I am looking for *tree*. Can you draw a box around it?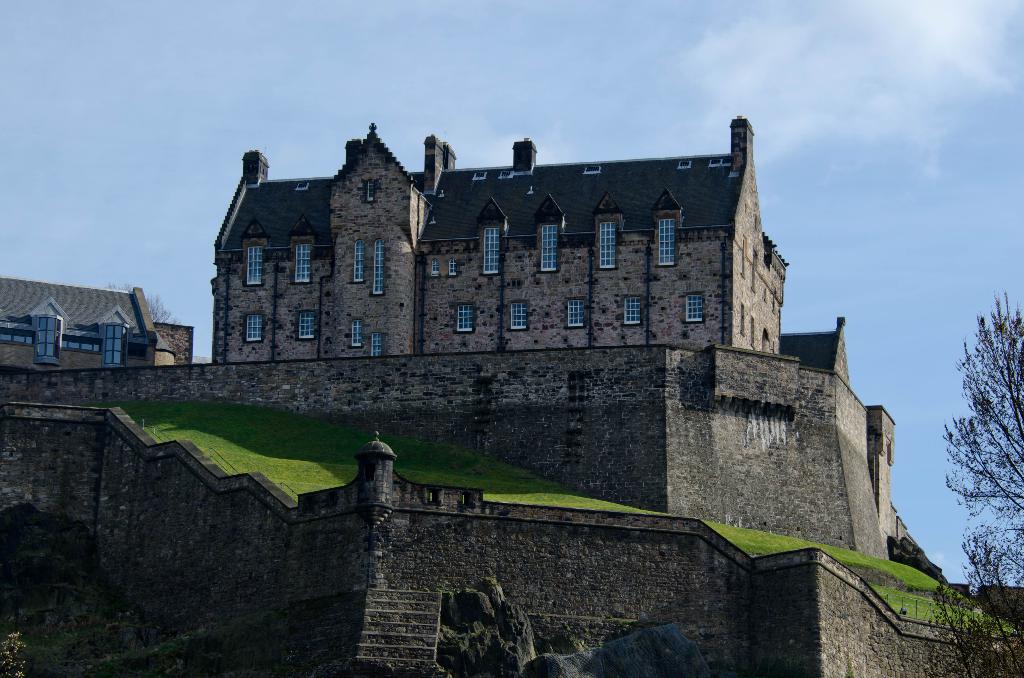
Sure, the bounding box is bbox=[100, 278, 179, 334].
